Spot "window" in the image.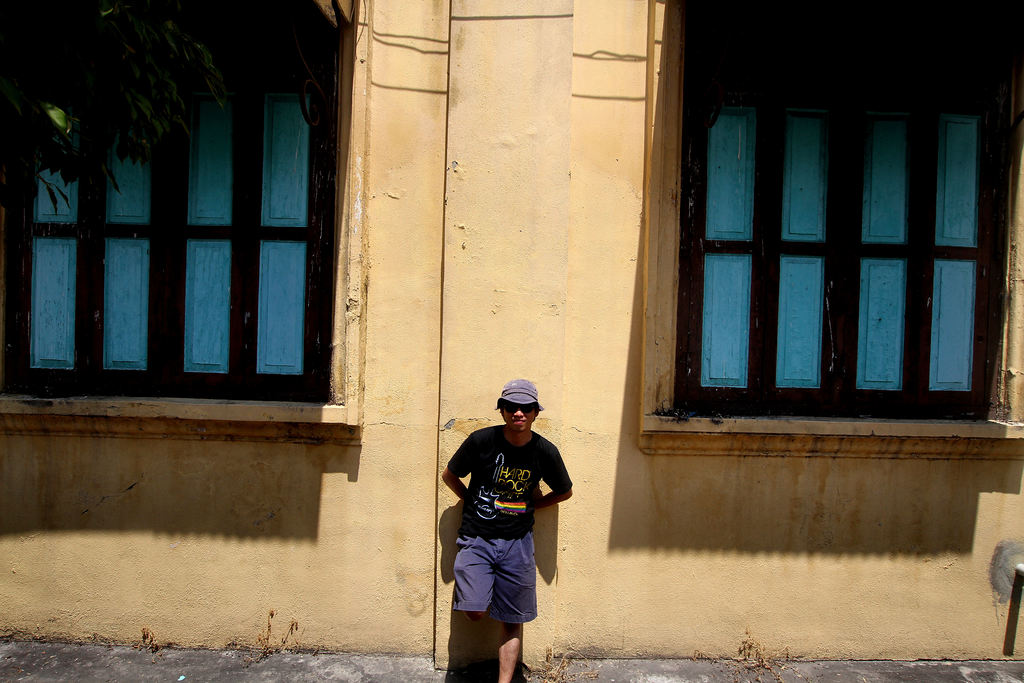
"window" found at detection(0, 0, 373, 446).
